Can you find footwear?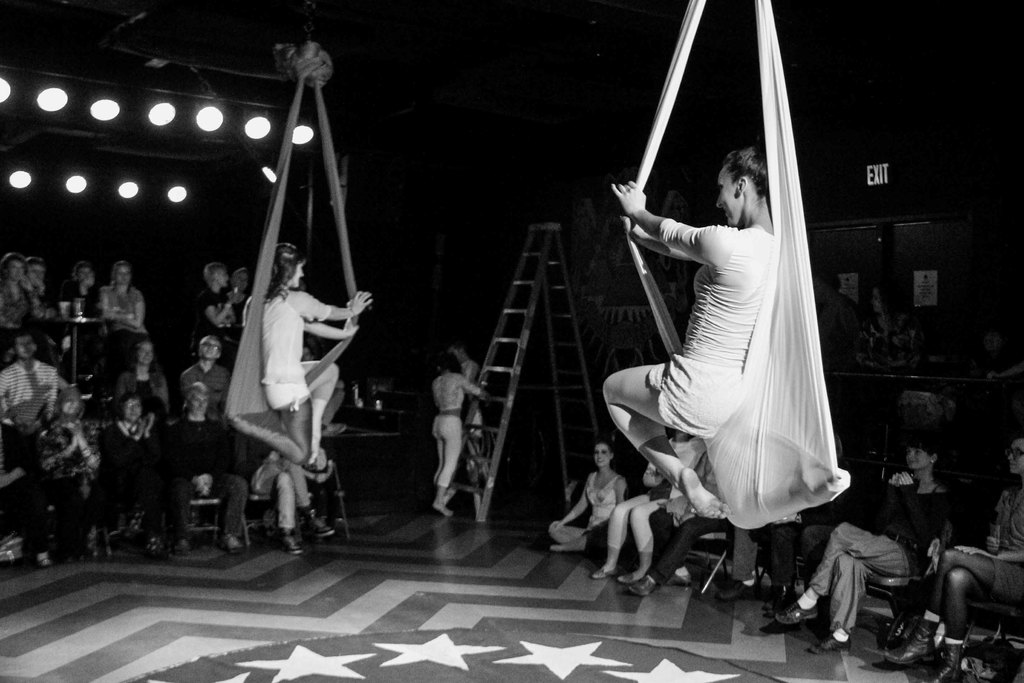
Yes, bounding box: box=[626, 573, 660, 598].
